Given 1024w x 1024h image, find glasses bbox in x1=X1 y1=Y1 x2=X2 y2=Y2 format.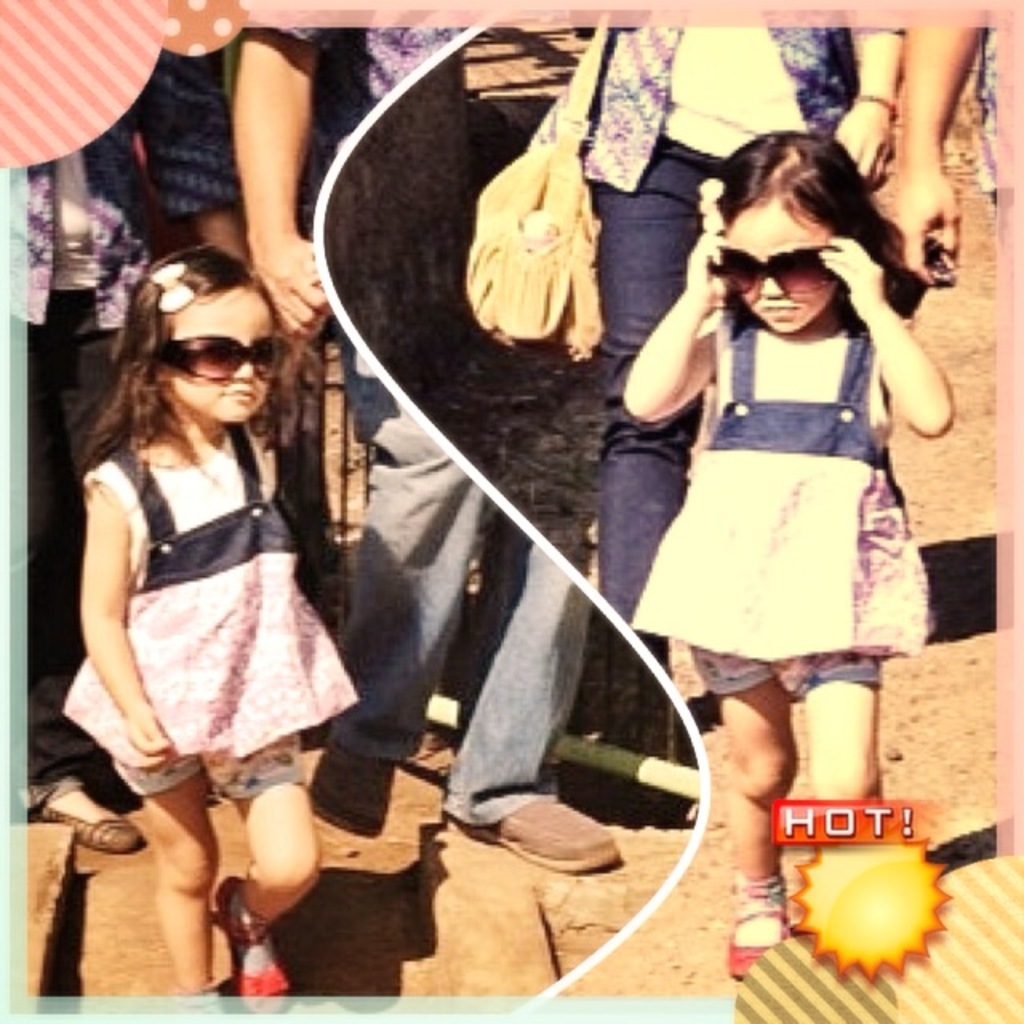
x1=715 y1=243 x2=850 y2=299.
